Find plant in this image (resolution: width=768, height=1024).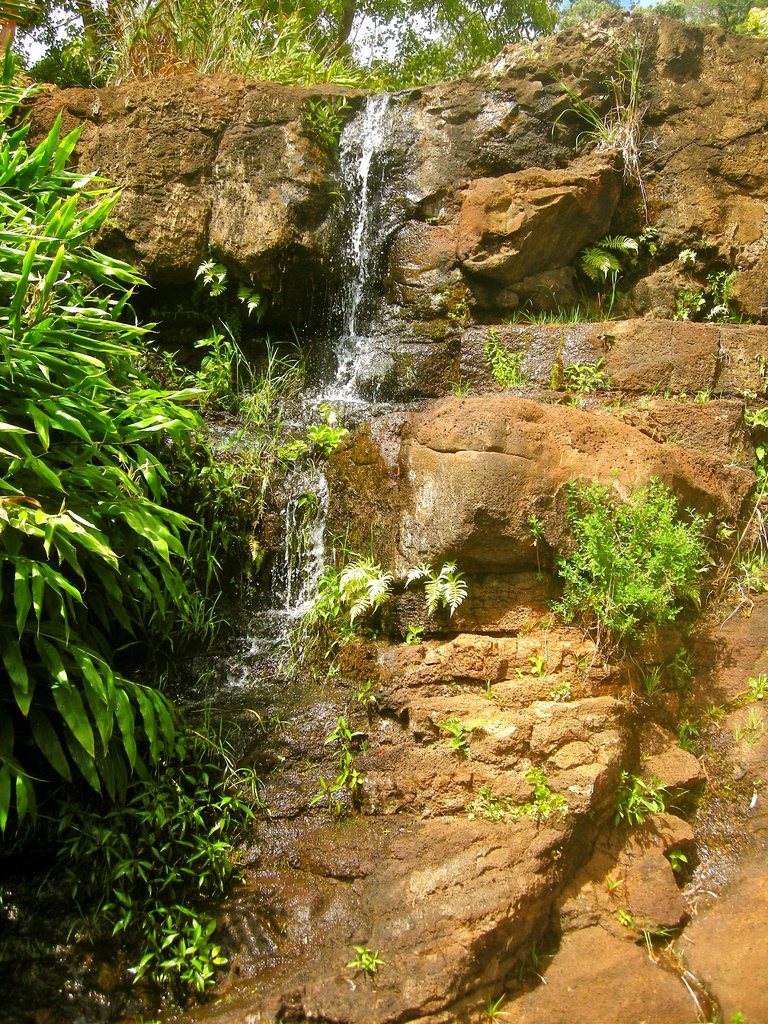
<box>611,770,668,833</box>.
